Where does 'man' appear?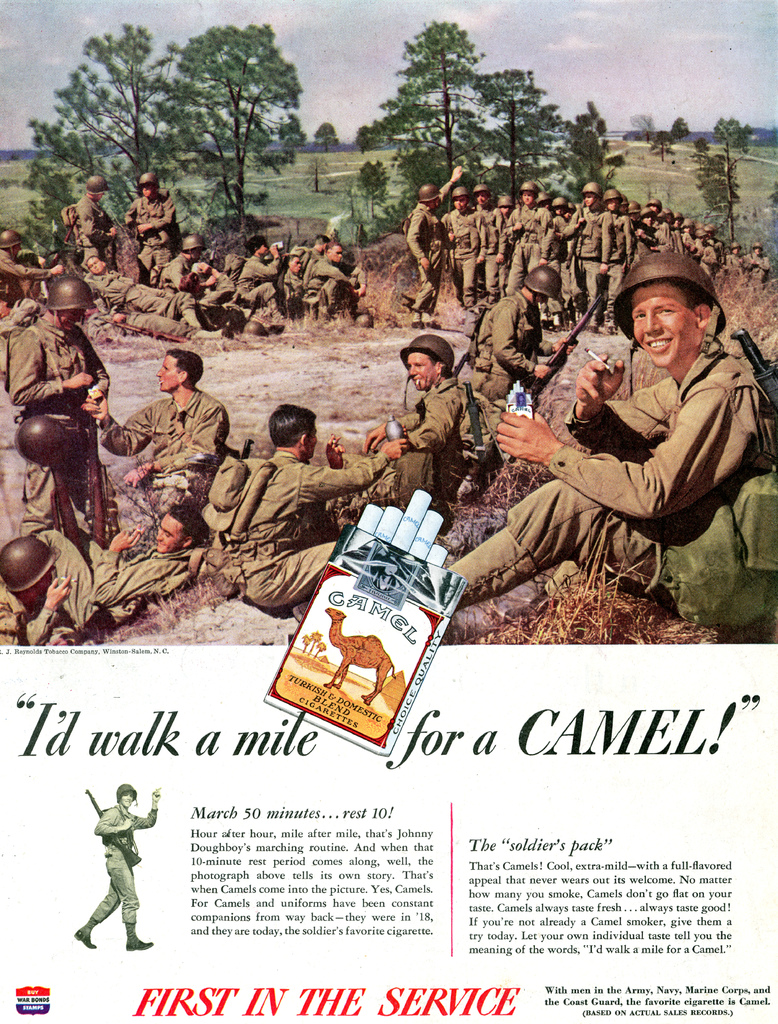
Appears at 0:278:133:531.
